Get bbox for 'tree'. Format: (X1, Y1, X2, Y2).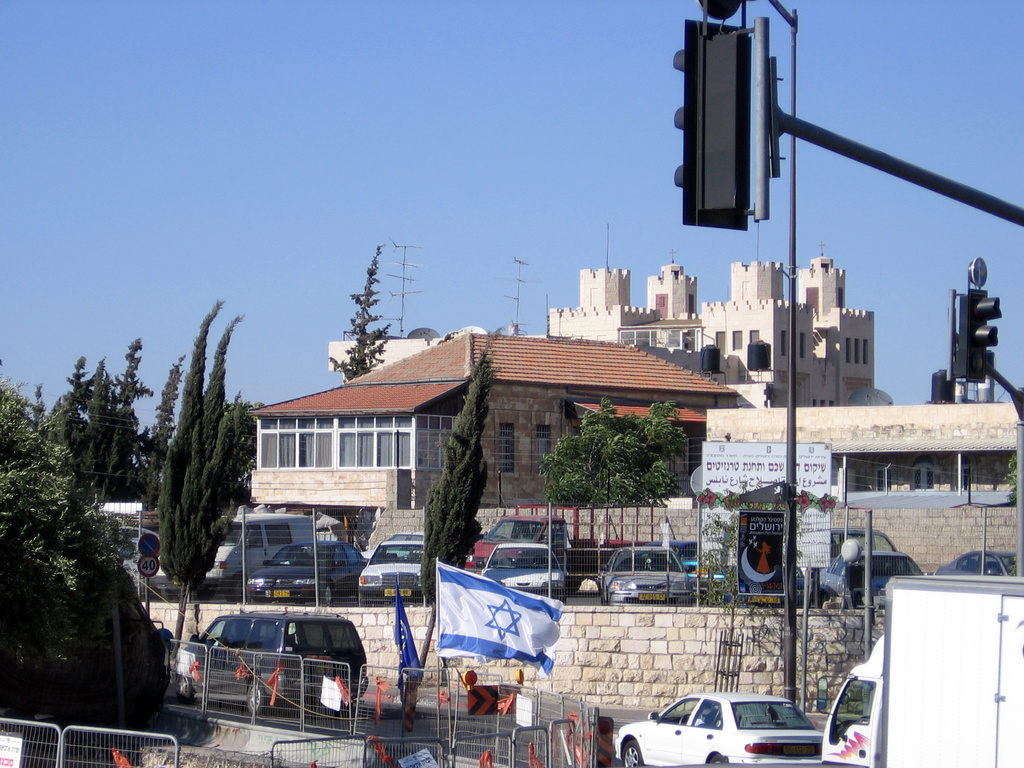
(54, 352, 102, 430).
